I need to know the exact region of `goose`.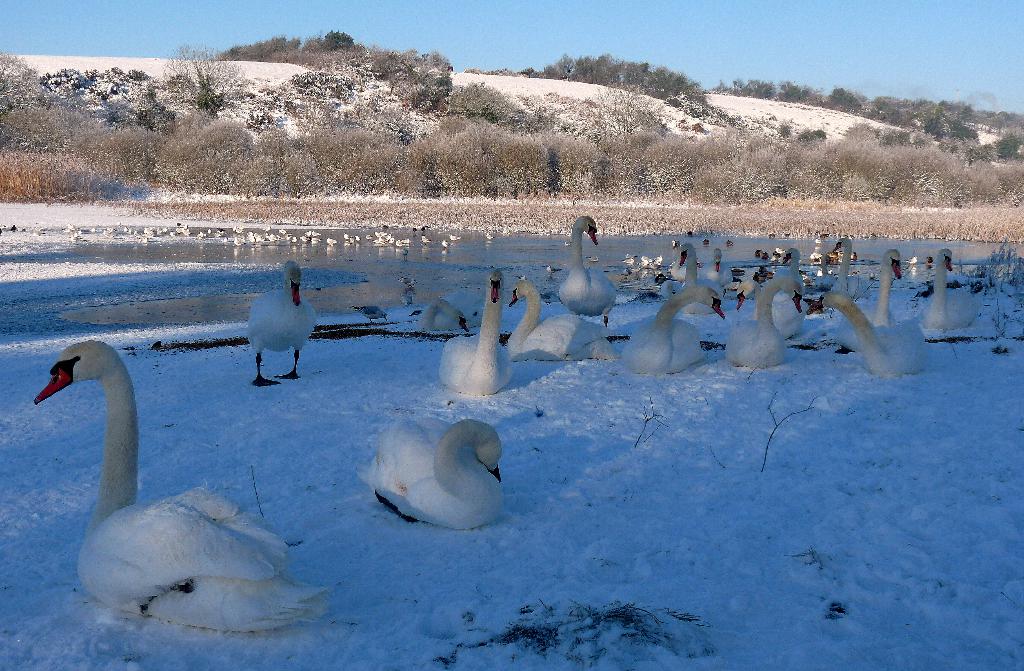
Region: x1=614 y1=287 x2=724 y2=364.
